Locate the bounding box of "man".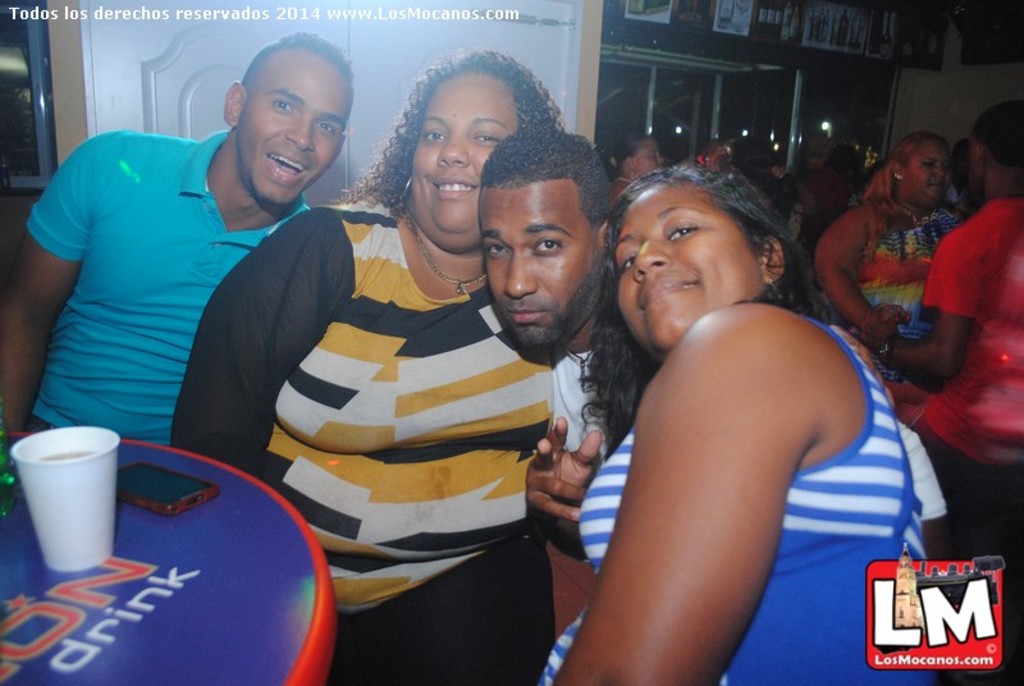
Bounding box: (475, 128, 616, 477).
